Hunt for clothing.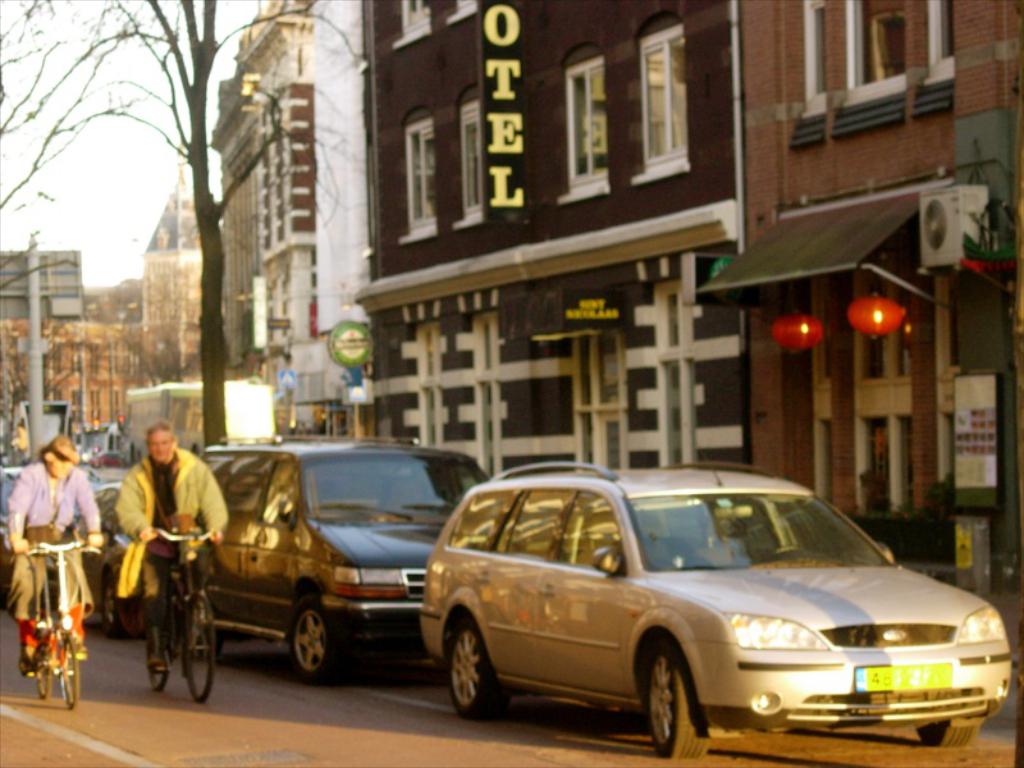
Hunted down at Rect(110, 430, 211, 664).
